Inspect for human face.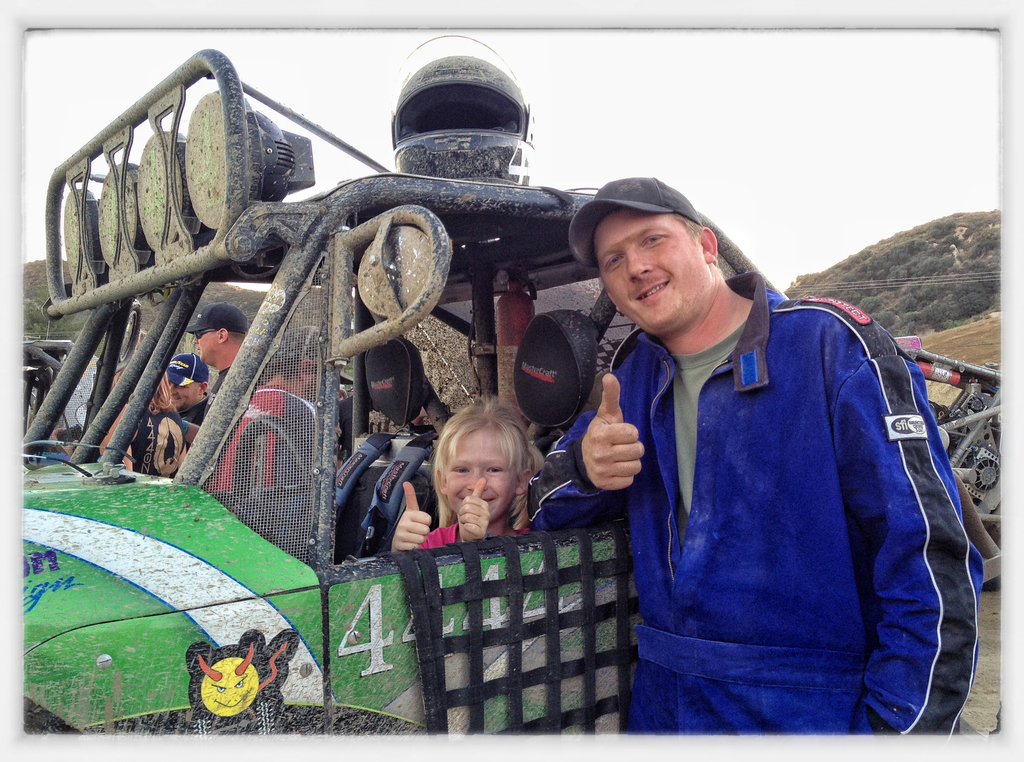
Inspection: Rect(174, 378, 198, 407).
